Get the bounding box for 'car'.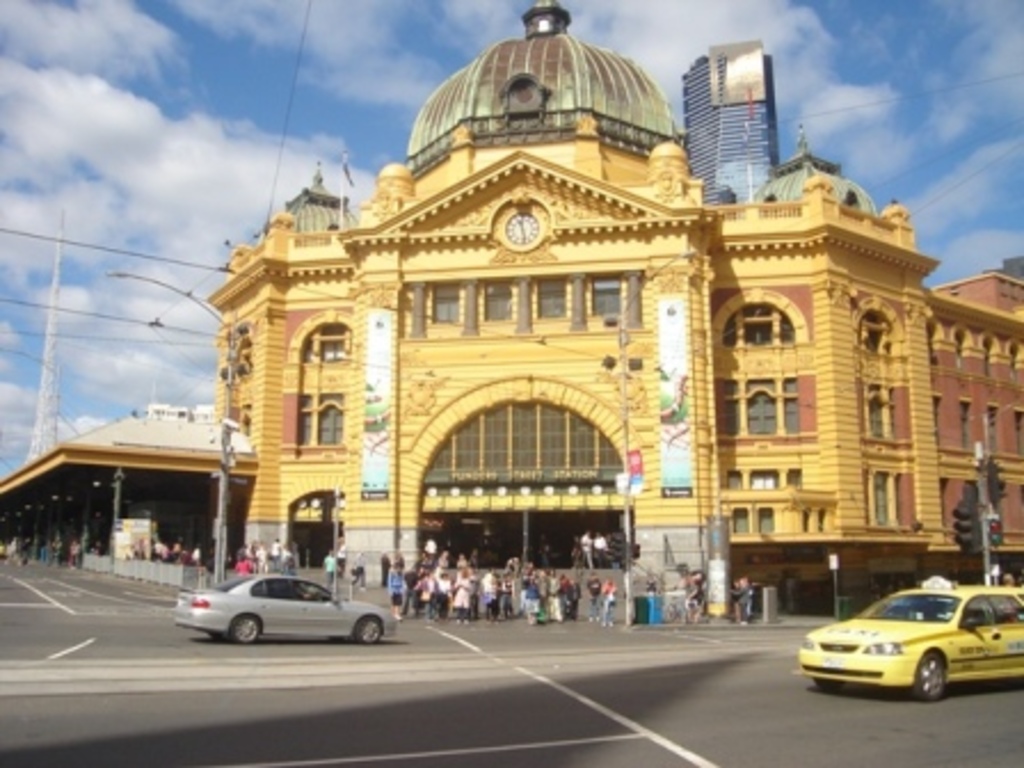
(176,574,395,645).
